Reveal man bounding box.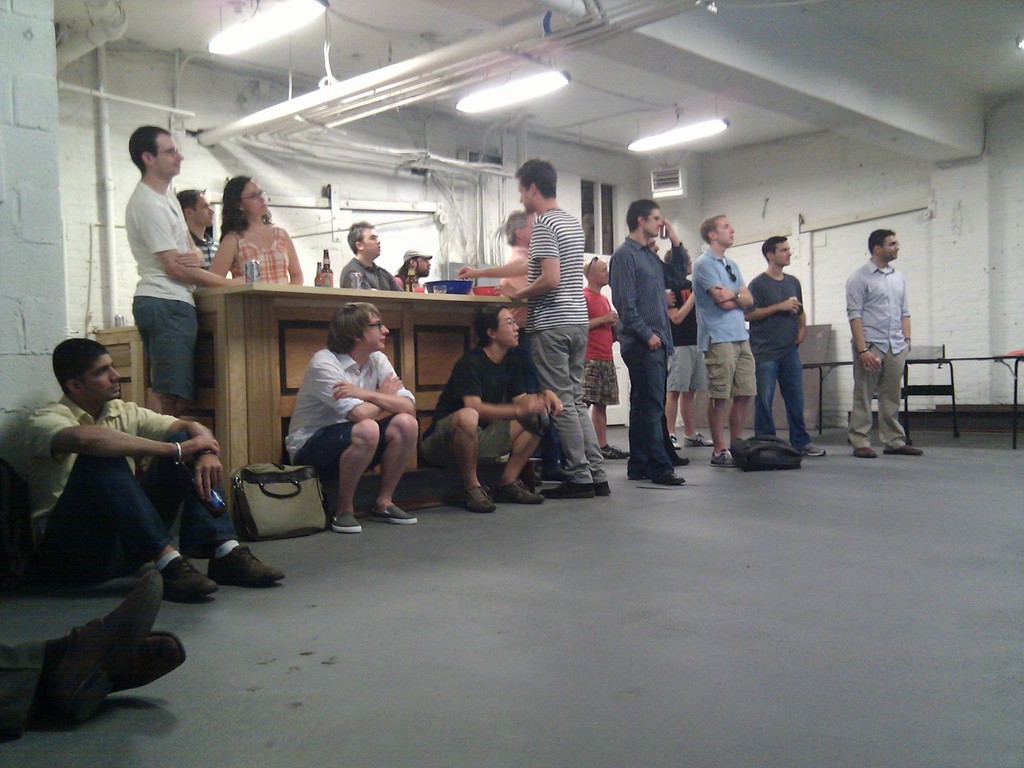
Revealed: 694, 214, 759, 461.
